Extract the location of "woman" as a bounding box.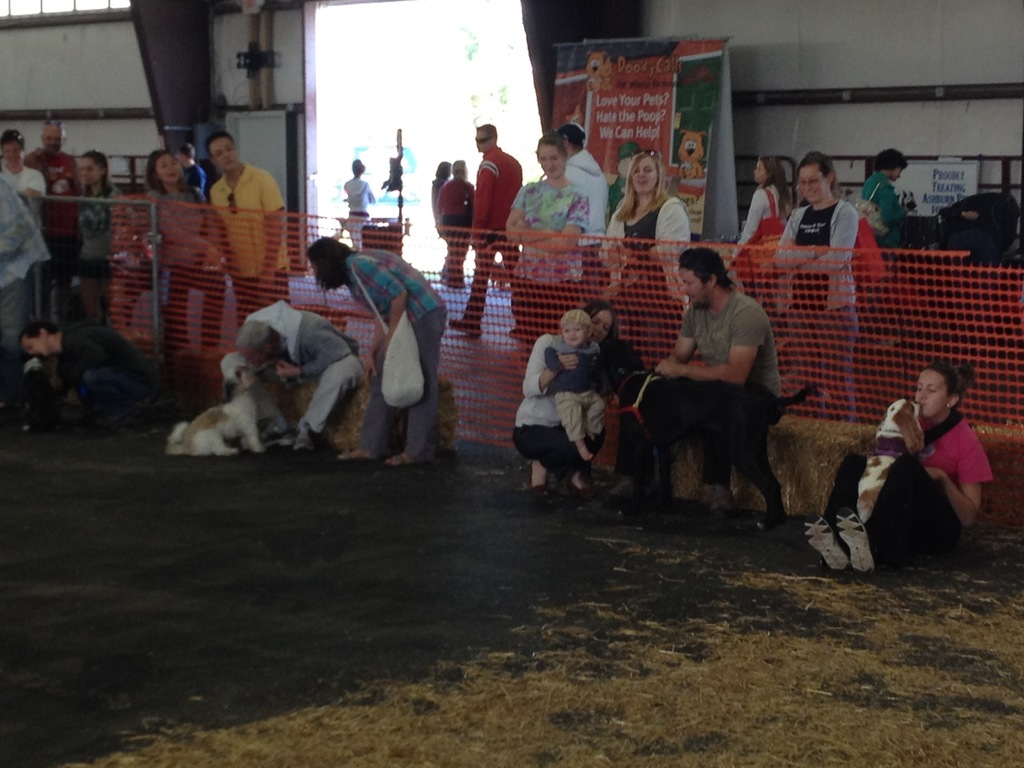
<bbox>804, 347, 988, 573</bbox>.
